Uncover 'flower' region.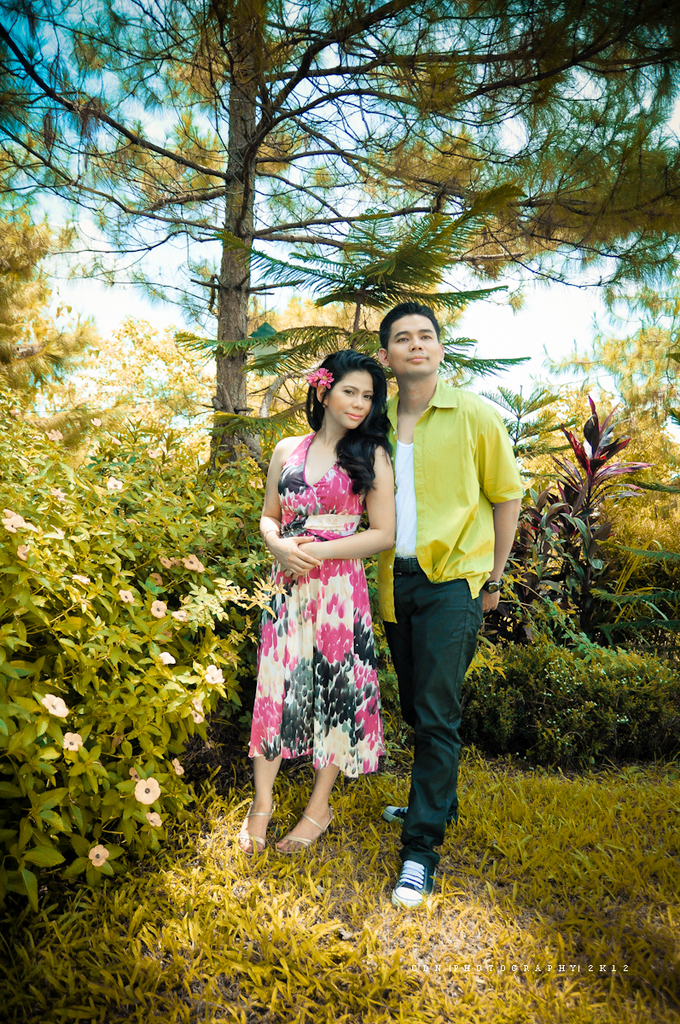
Uncovered: rect(9, 507, 20, 527).
